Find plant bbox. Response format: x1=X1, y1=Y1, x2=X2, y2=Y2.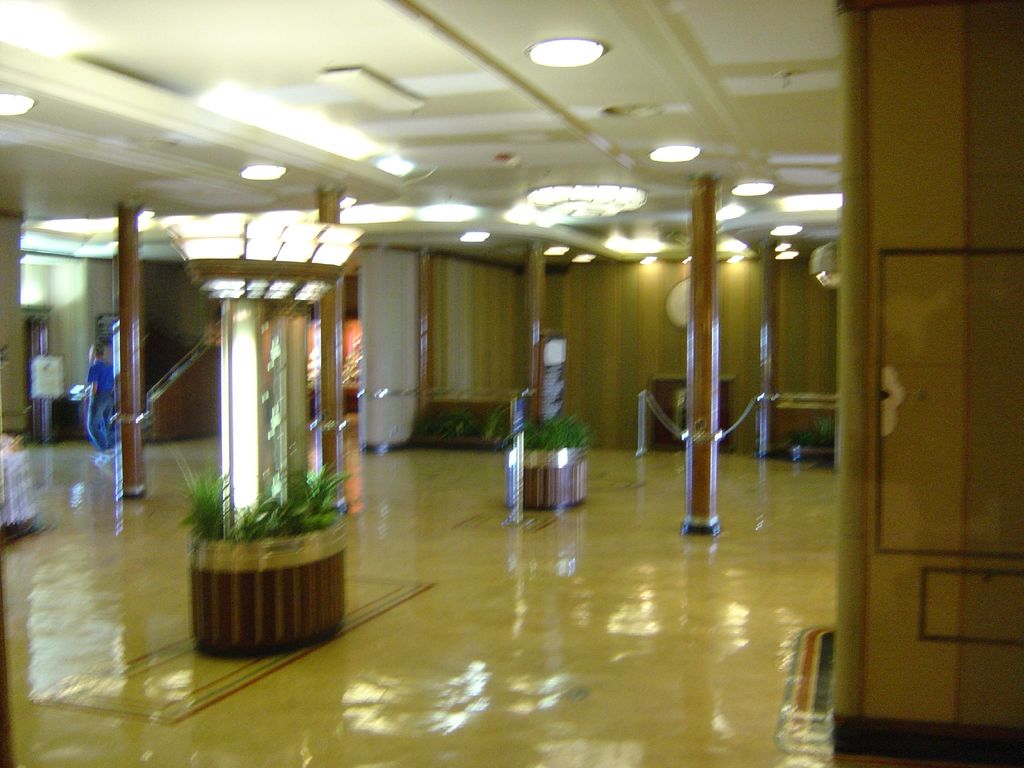
x1=182, y1=470, x2=353, y2=547.
